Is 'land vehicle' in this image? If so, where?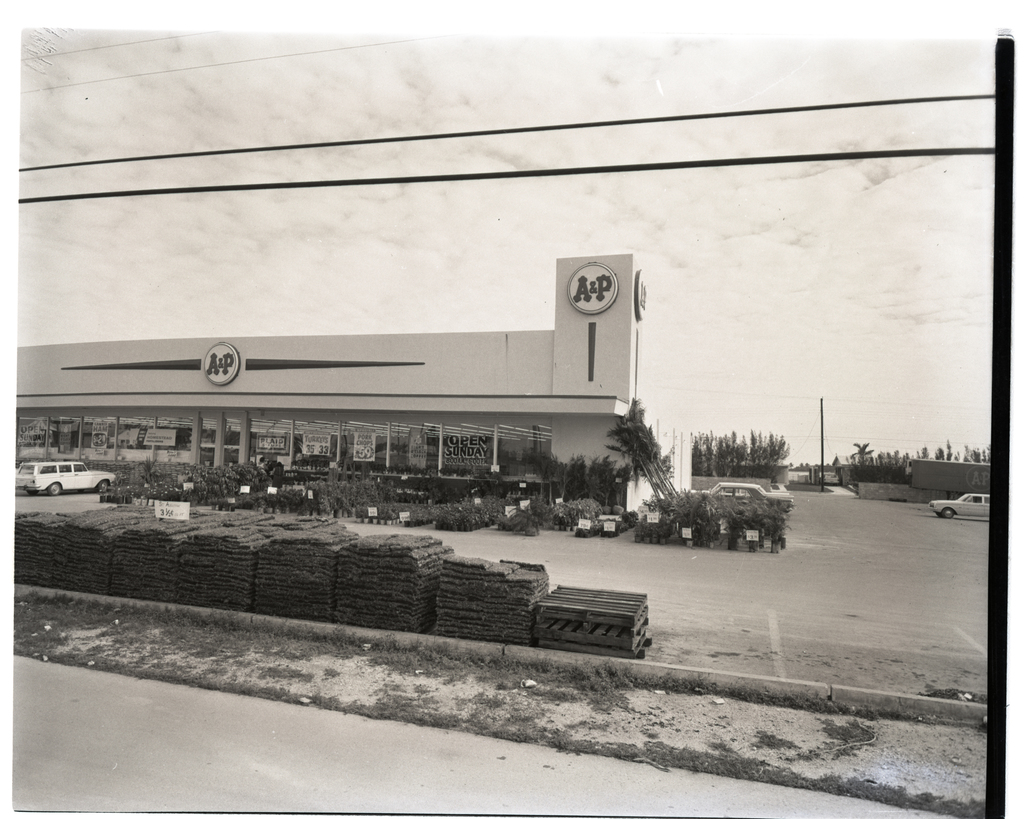
Yes, at 690,478,793,516.
